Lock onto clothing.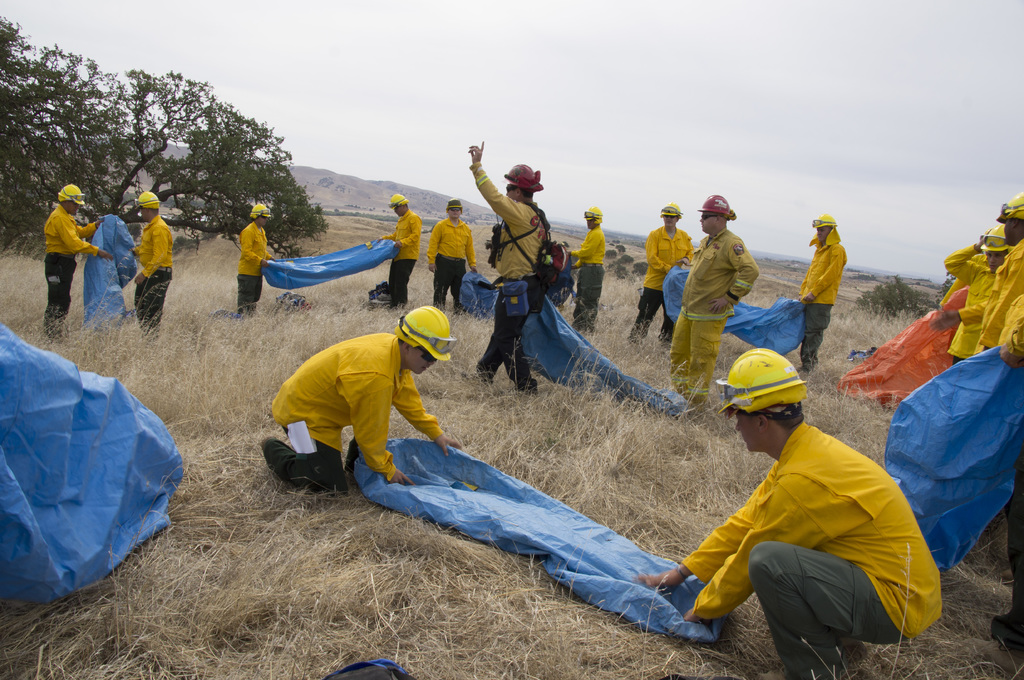
Locked: detection(472, 158, 547, 283).
